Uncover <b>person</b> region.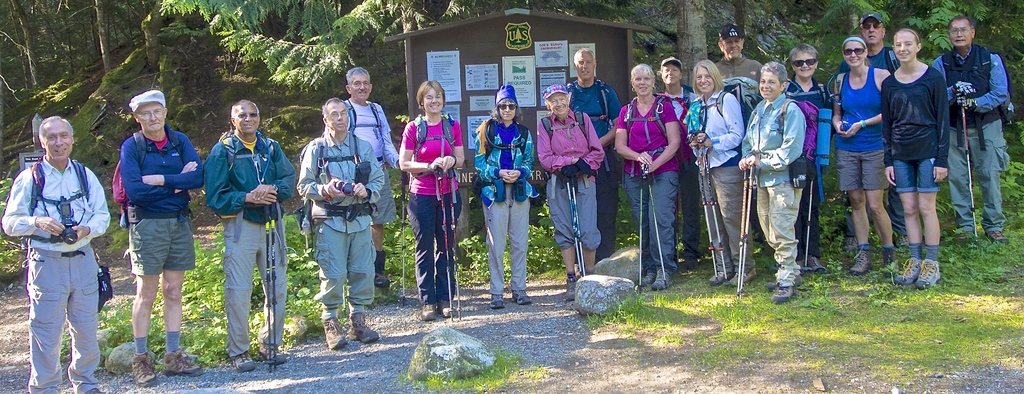
Uncovered: (x1=296, y1=103, x2=384, y2=345).
